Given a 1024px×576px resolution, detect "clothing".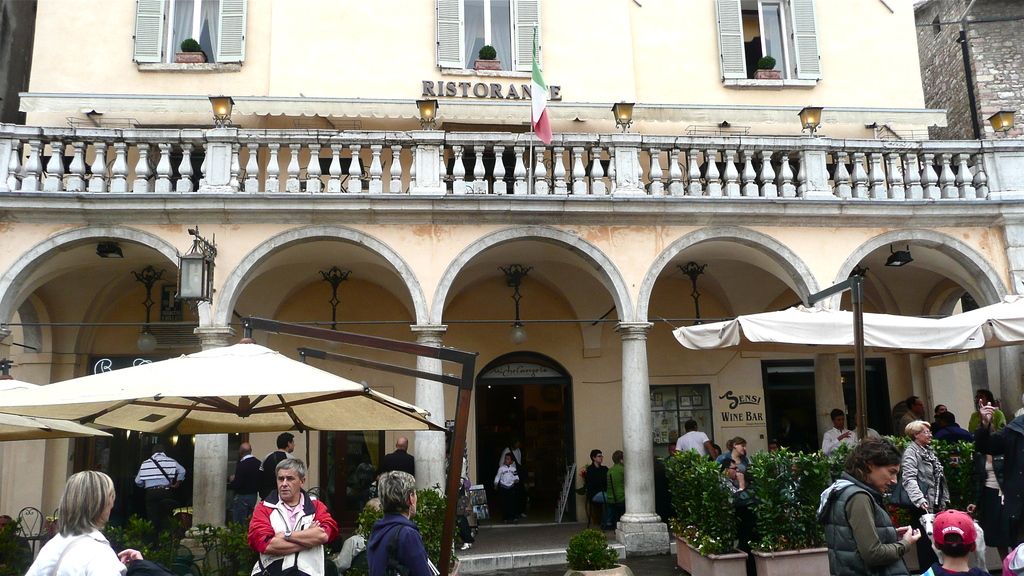
BBox(254, 490, 334, 575).
